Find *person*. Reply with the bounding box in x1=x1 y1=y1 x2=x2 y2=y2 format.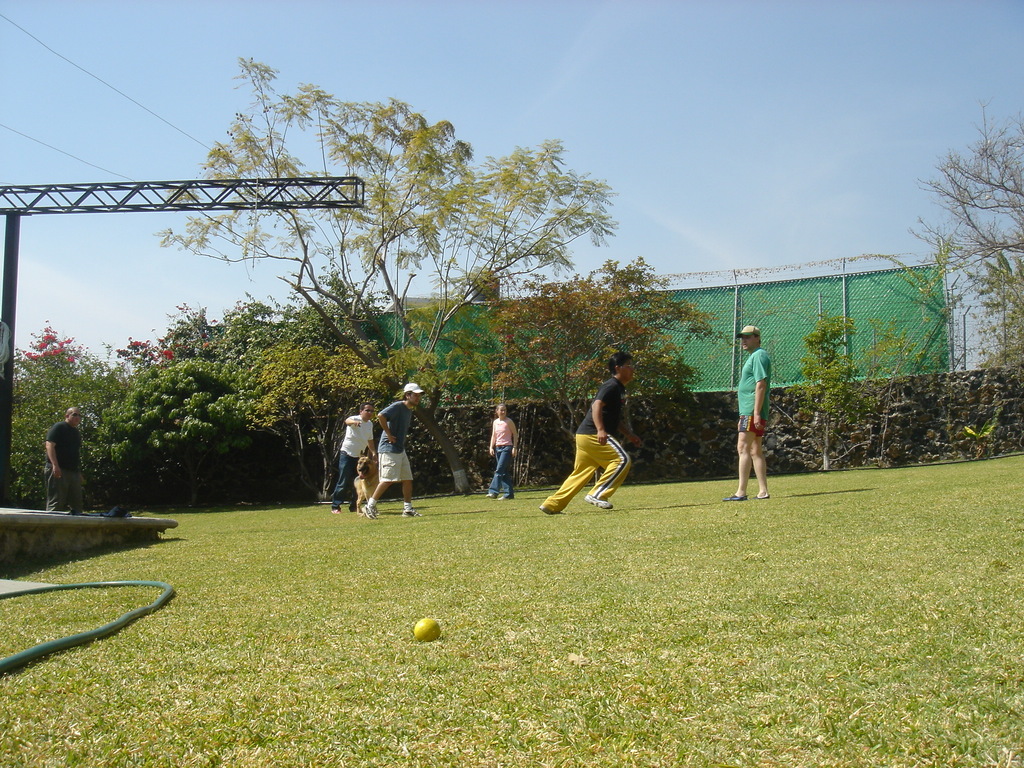
x1=484 y1=403 x2=518 y2=500.
